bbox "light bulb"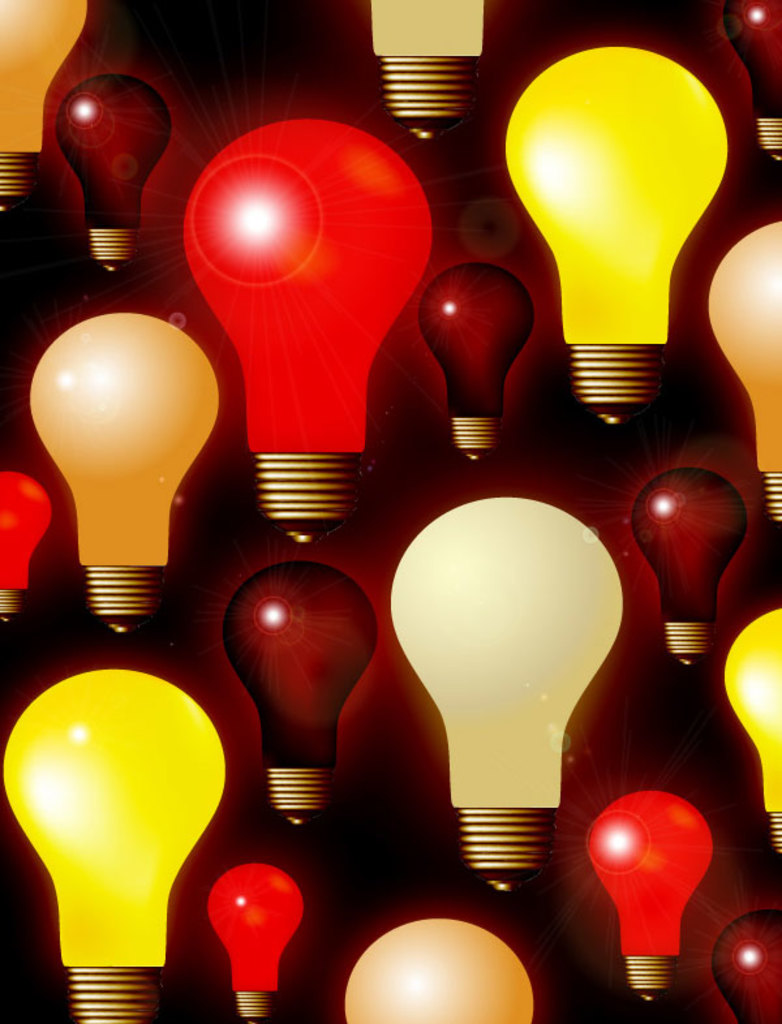
detection(0, 468, 52, 620)
